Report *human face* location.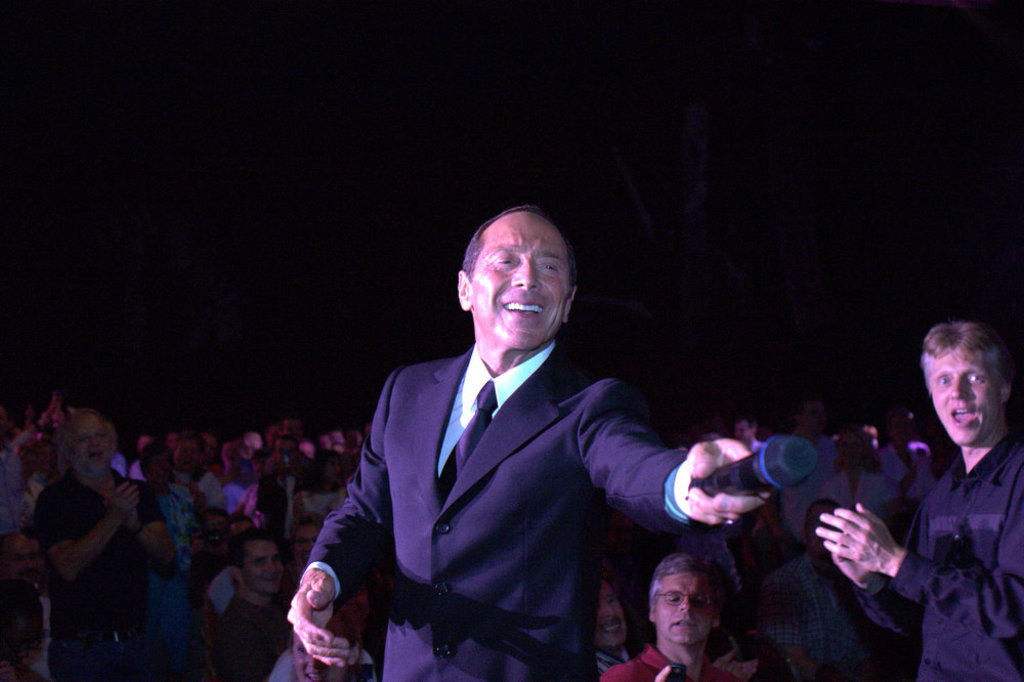
Report: box(591, 586, 624, 650).
